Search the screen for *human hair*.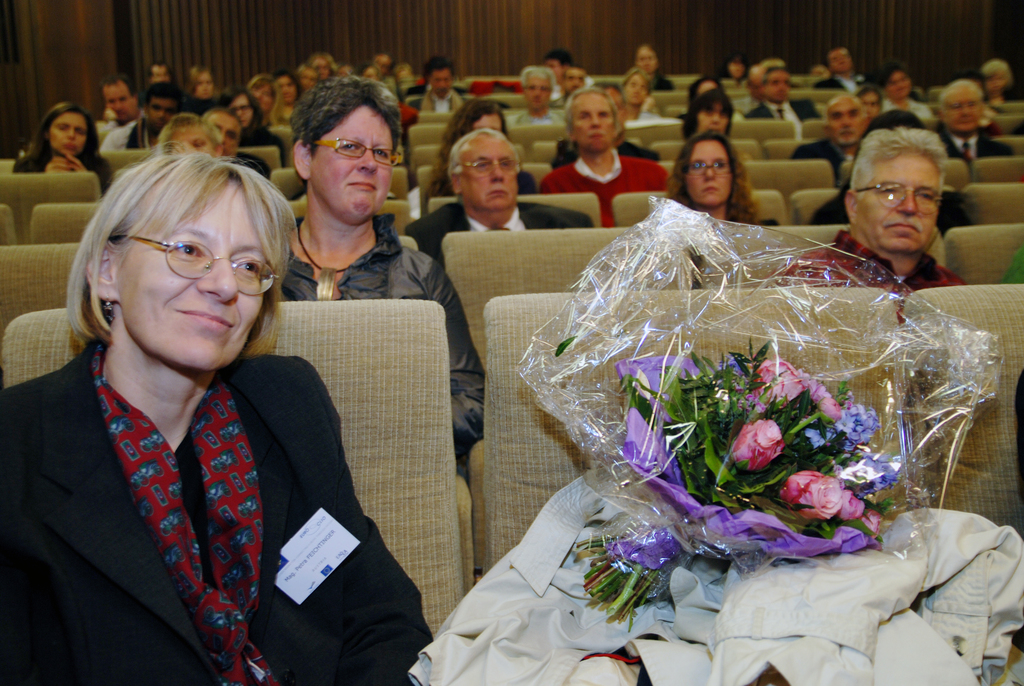
Found at [678, 86, 732, 143].
